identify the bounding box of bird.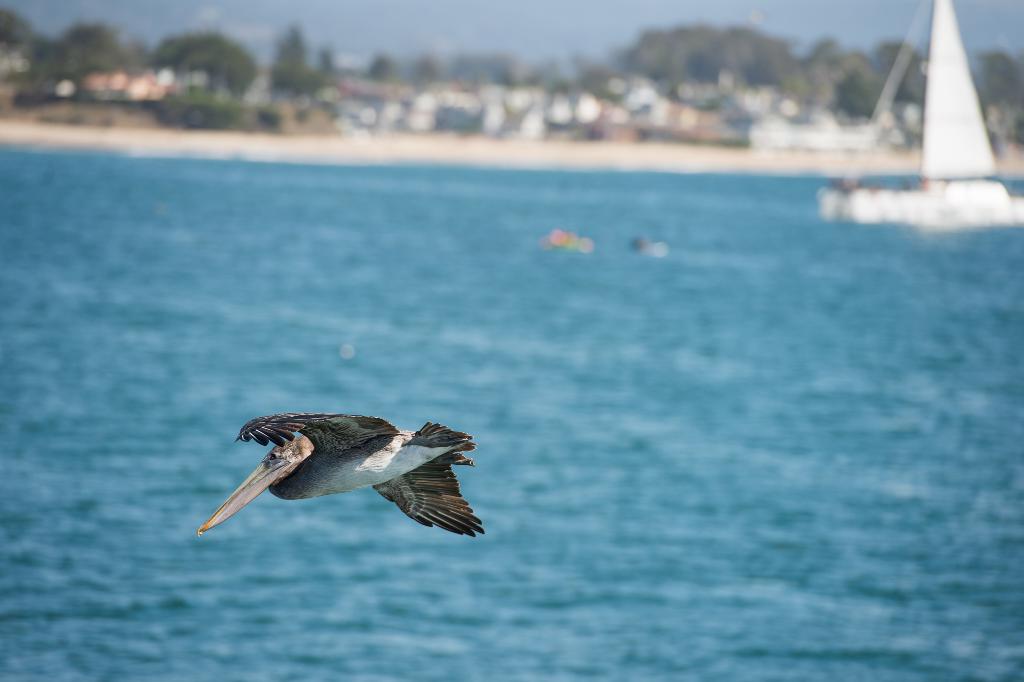
locate(191, 414, 477, 544).
